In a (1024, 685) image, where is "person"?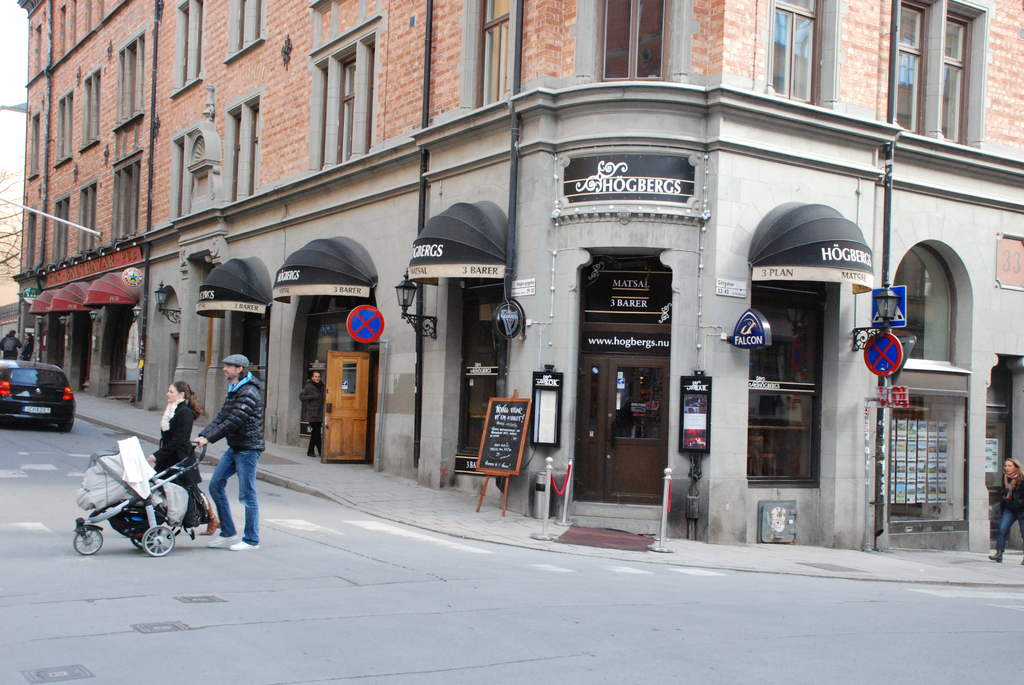
<box>991,453,1023,564</box>.
